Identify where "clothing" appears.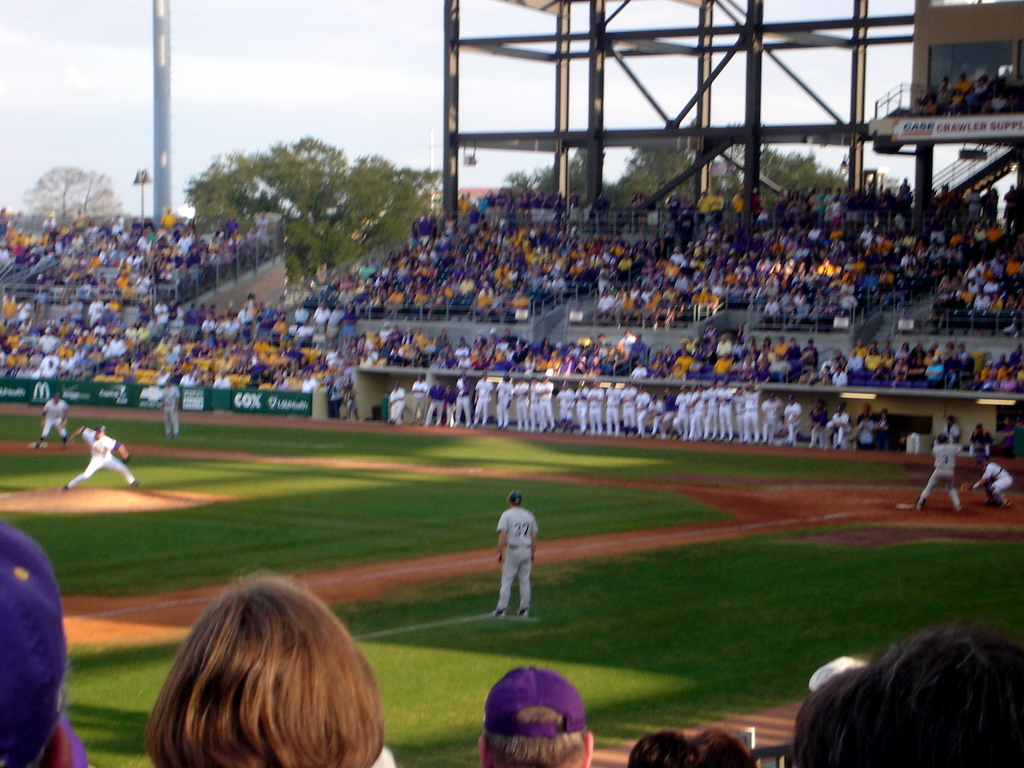
Appears at bbox=(40, 392, 68, 444).
